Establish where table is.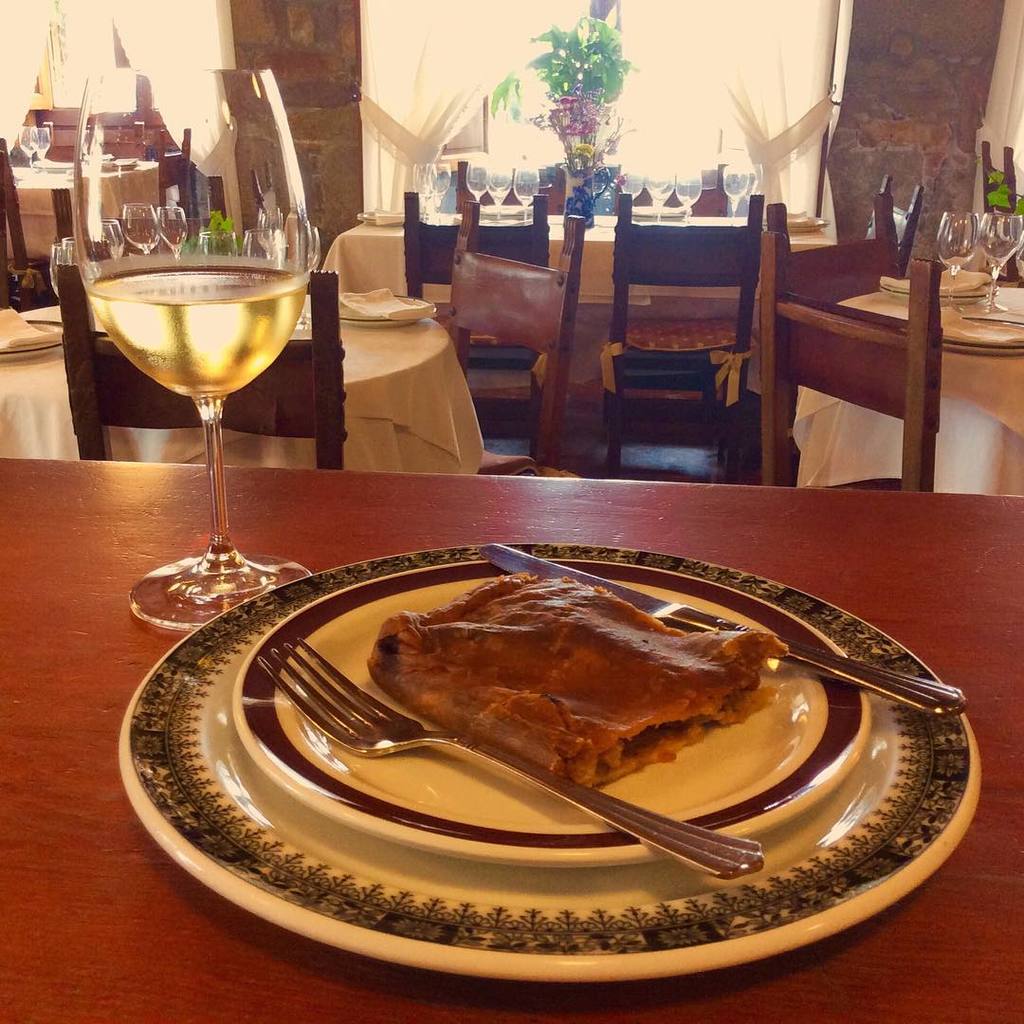
Established at l=0, t=151, r=171, b=287.
